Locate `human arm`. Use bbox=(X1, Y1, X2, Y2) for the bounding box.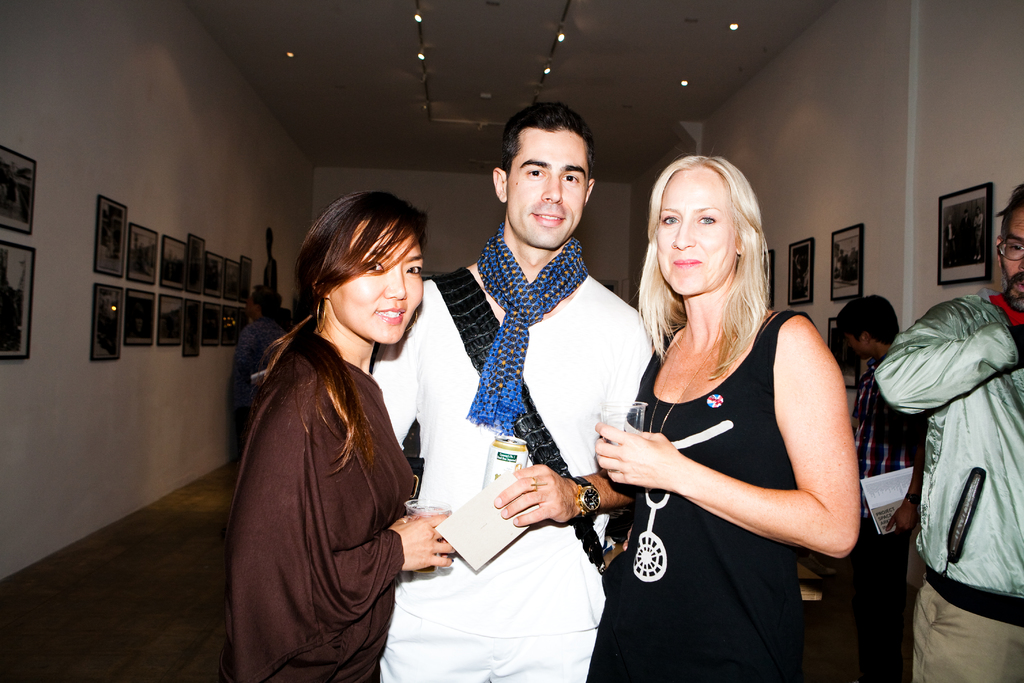
bbox=(598, 315, 860, 555).
